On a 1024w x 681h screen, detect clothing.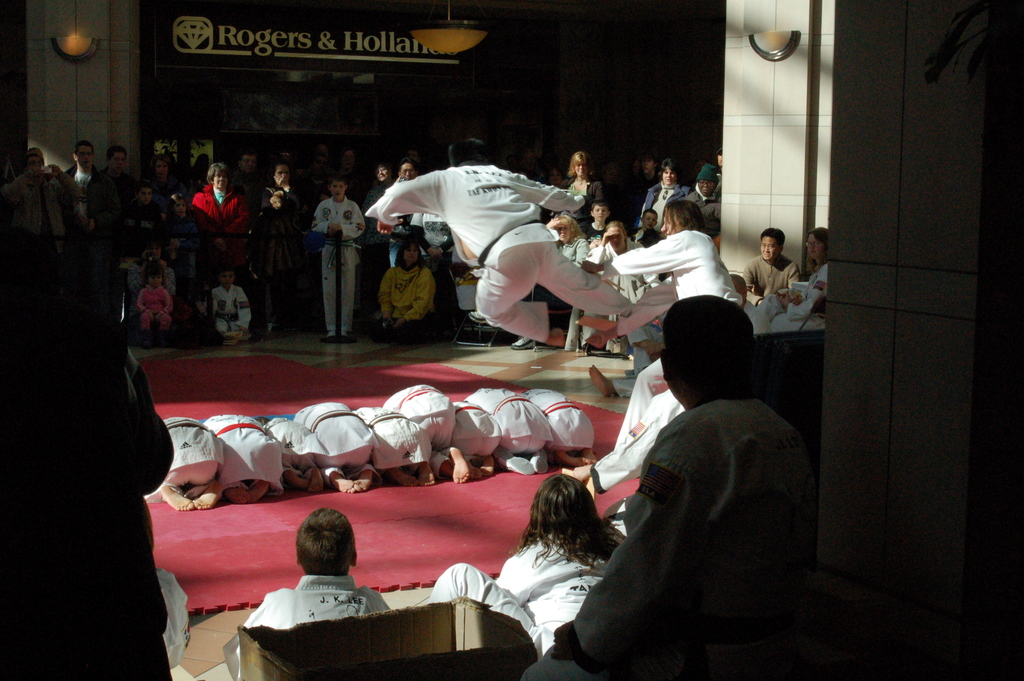
locate(152, 571, 198, 674).
